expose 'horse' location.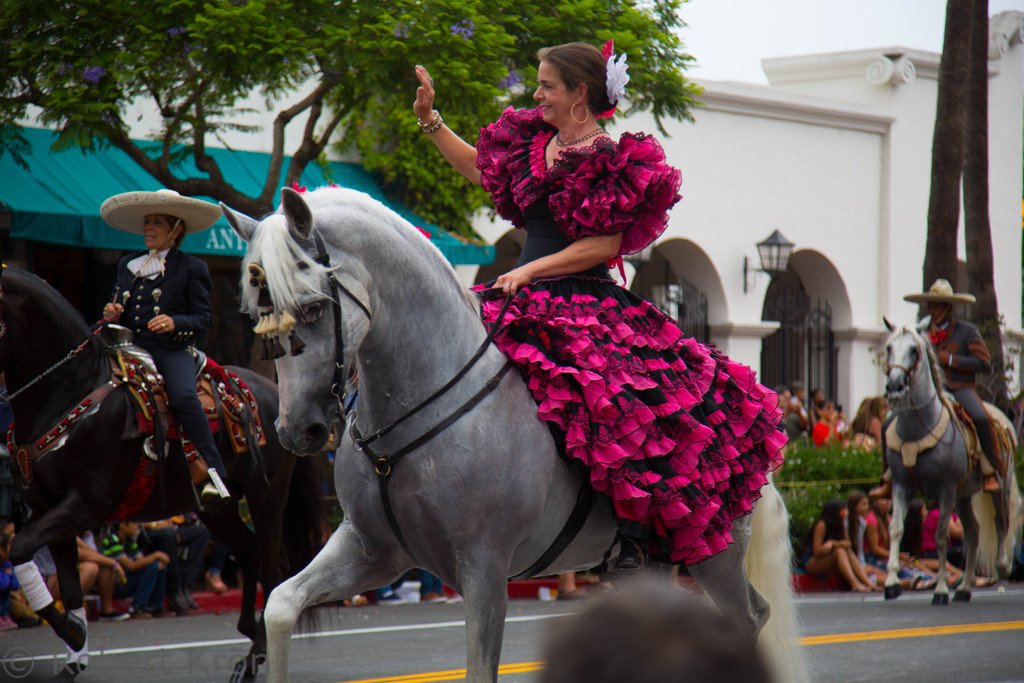
Exposed at (x1=219, y1=185, x2=810, y2=680).
